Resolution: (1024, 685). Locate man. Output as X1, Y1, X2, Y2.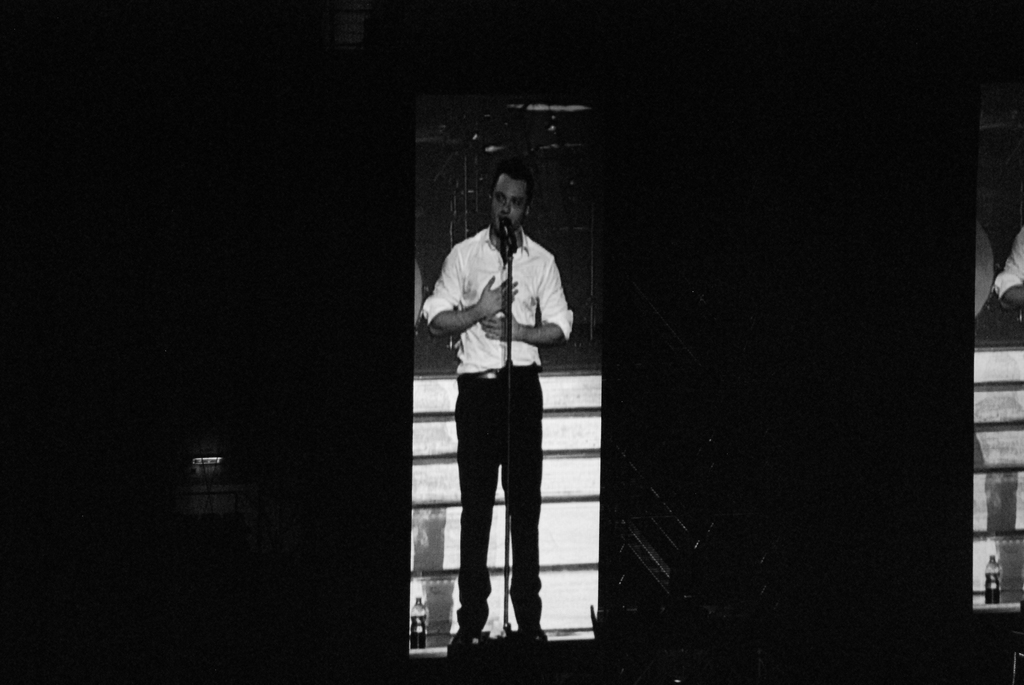
423, 170, 574, 653.
